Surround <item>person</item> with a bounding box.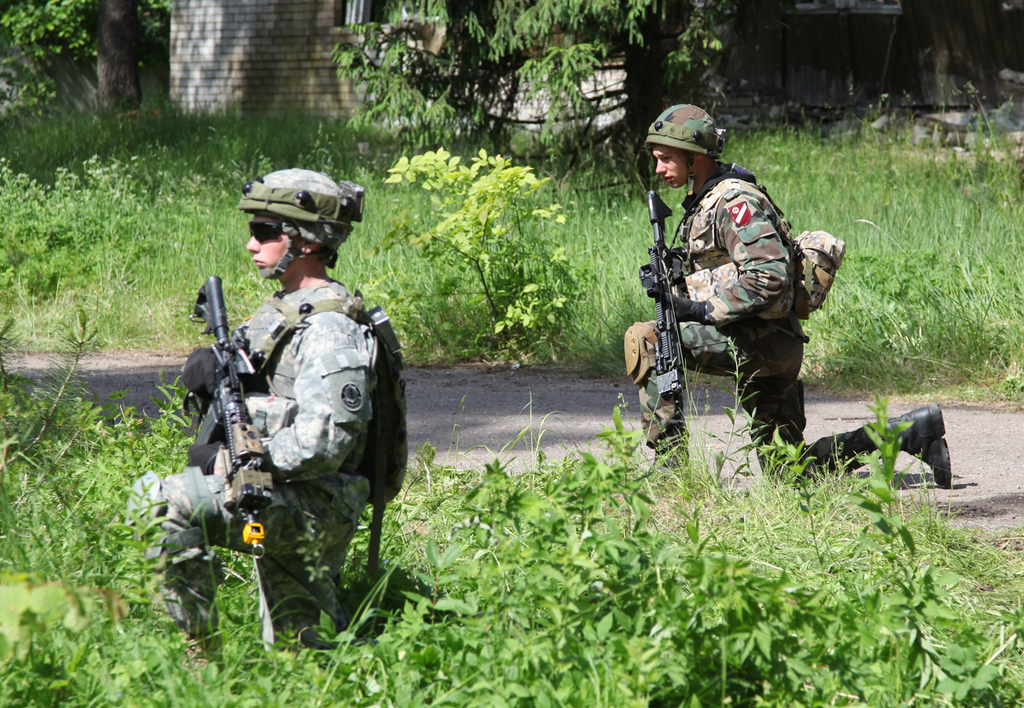
[x1=623, y1=107, x2=950, y2=491].
